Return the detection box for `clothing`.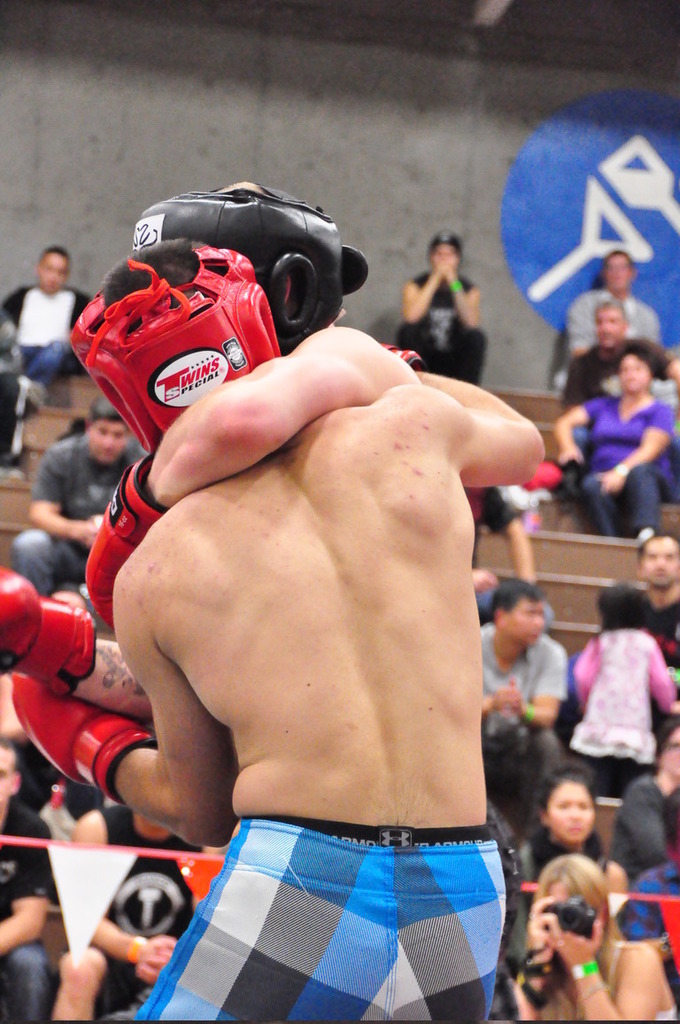
[x1=555, y1=344, x2=672, y2=415].
